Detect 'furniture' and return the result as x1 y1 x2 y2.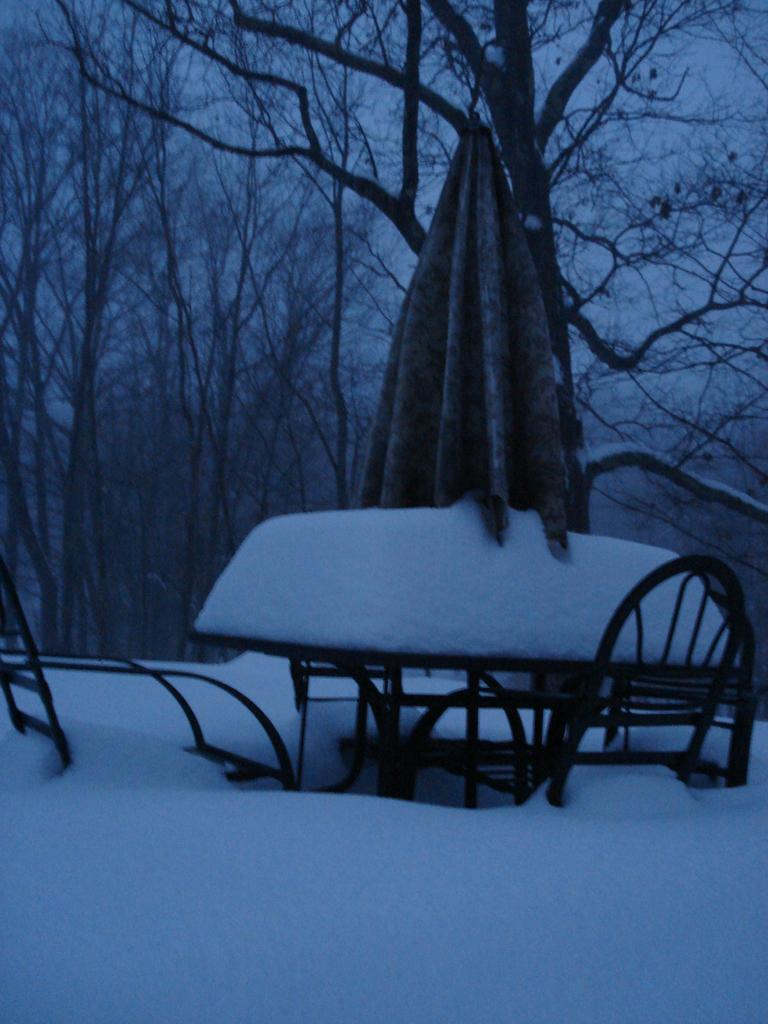
481 552 759 816.
